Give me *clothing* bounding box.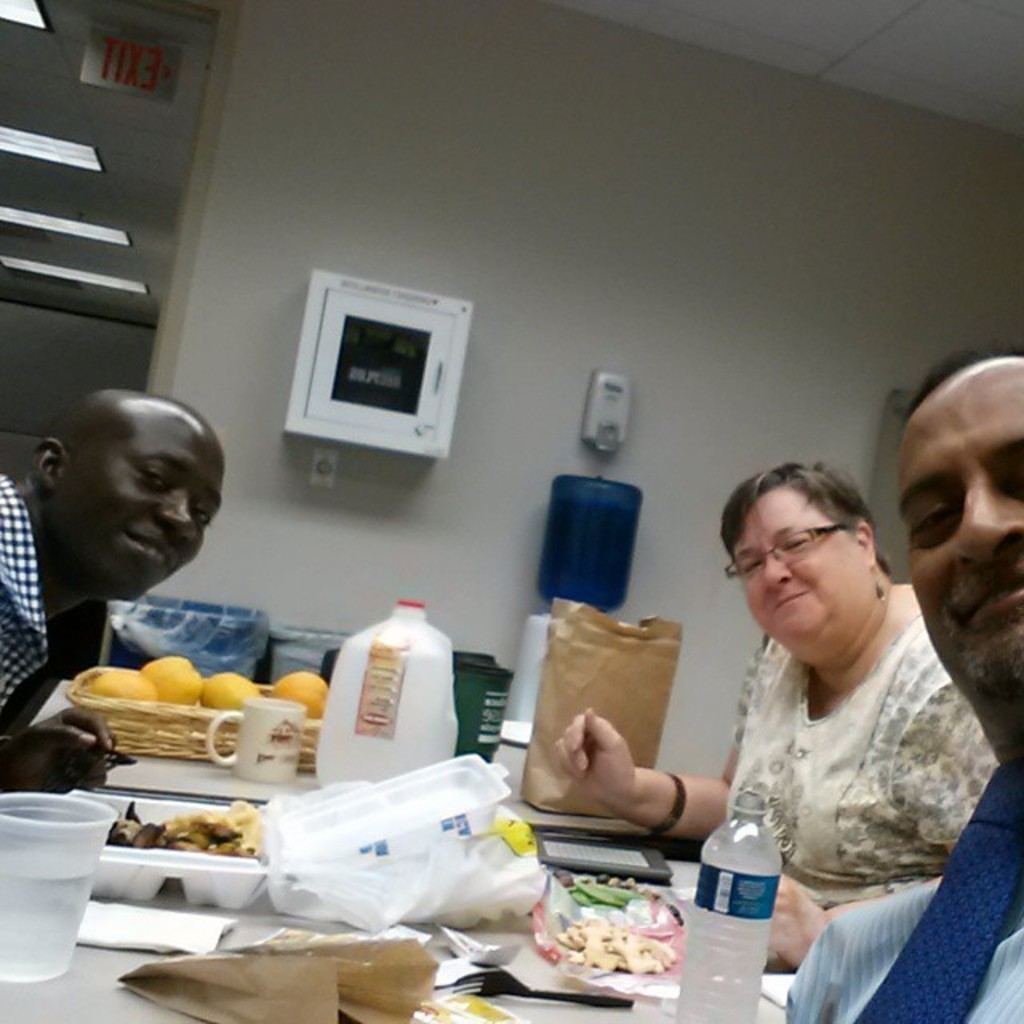
<region>0, 461, 46, 754</region>.
